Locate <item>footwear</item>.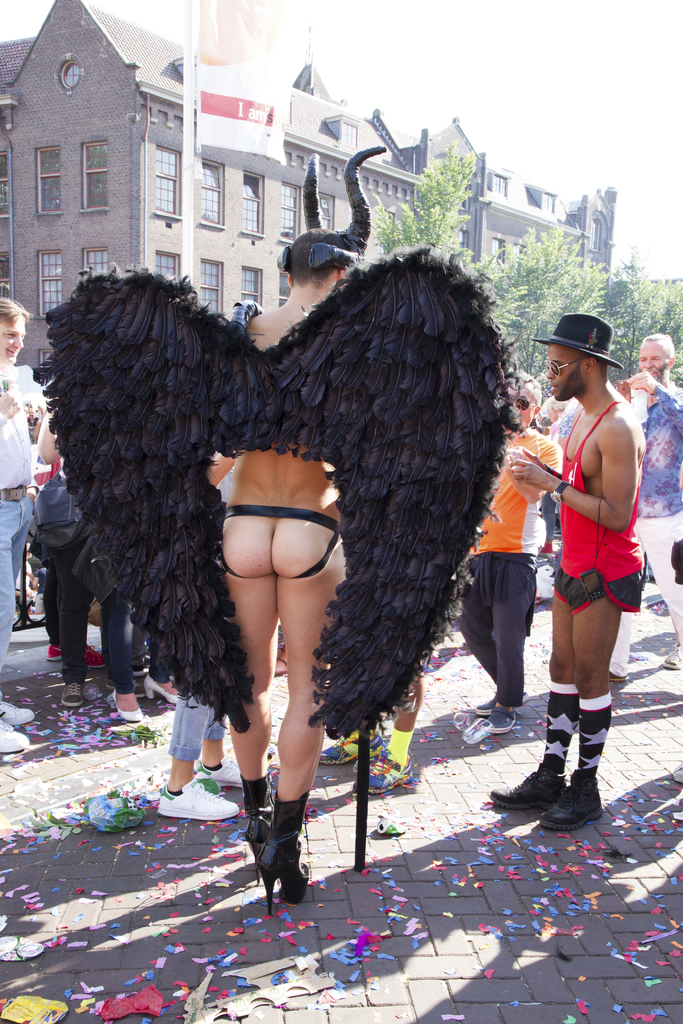
Bounding box: select_region(62, 680, 90, 710).
